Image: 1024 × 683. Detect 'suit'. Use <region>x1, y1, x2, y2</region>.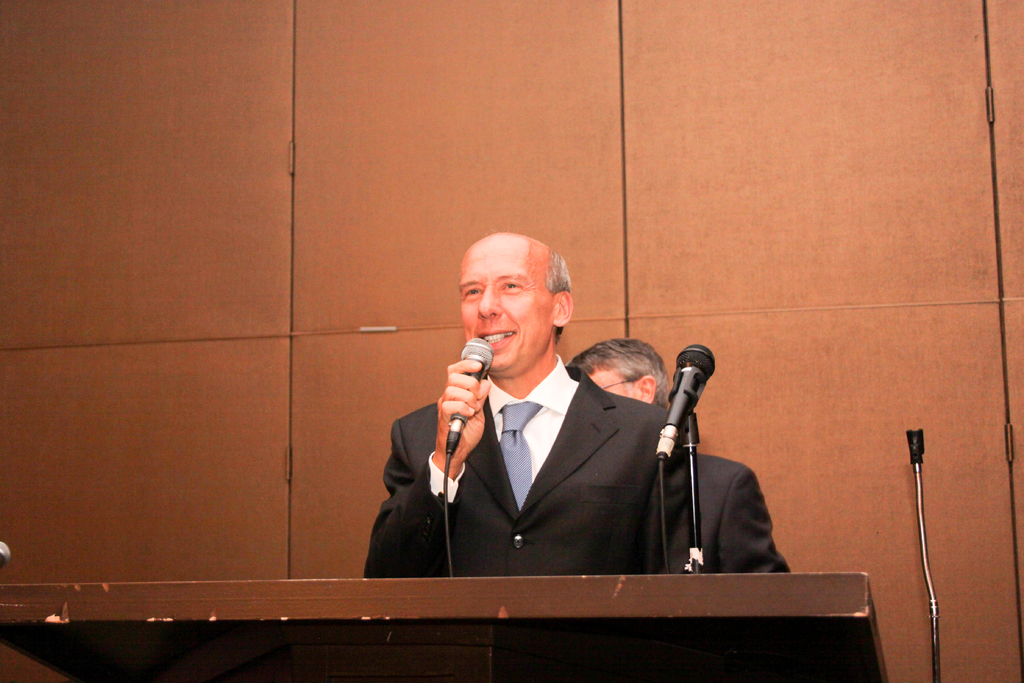
<region>695, 450, 791, 573</region>.
